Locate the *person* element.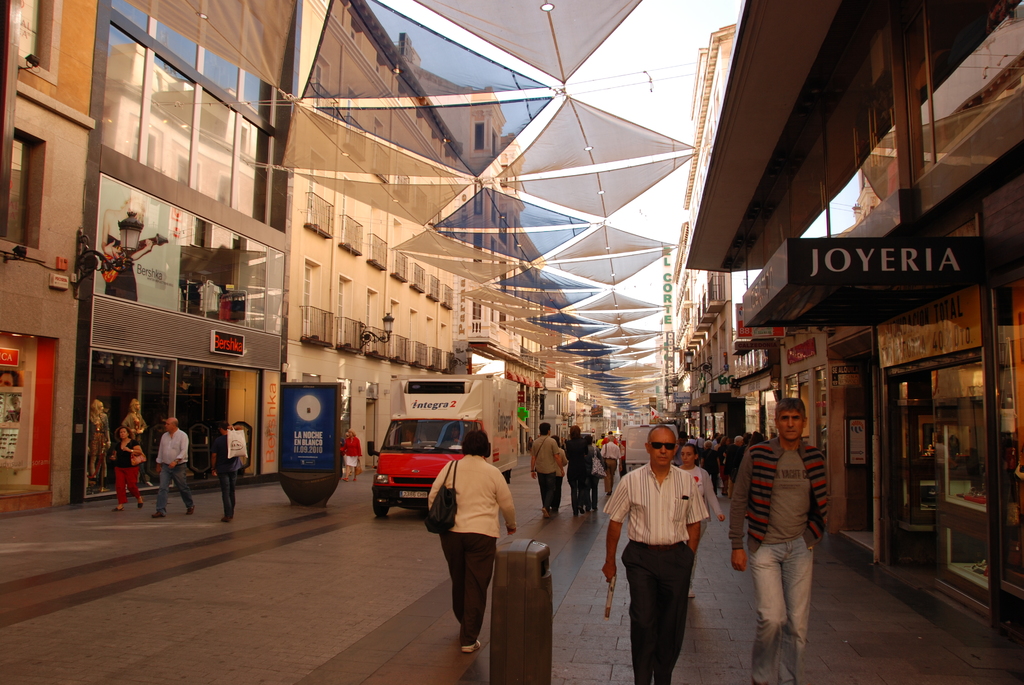
Element bbox: {"left": 340, "top": 437, "right": 345, "bottom": 476}.
